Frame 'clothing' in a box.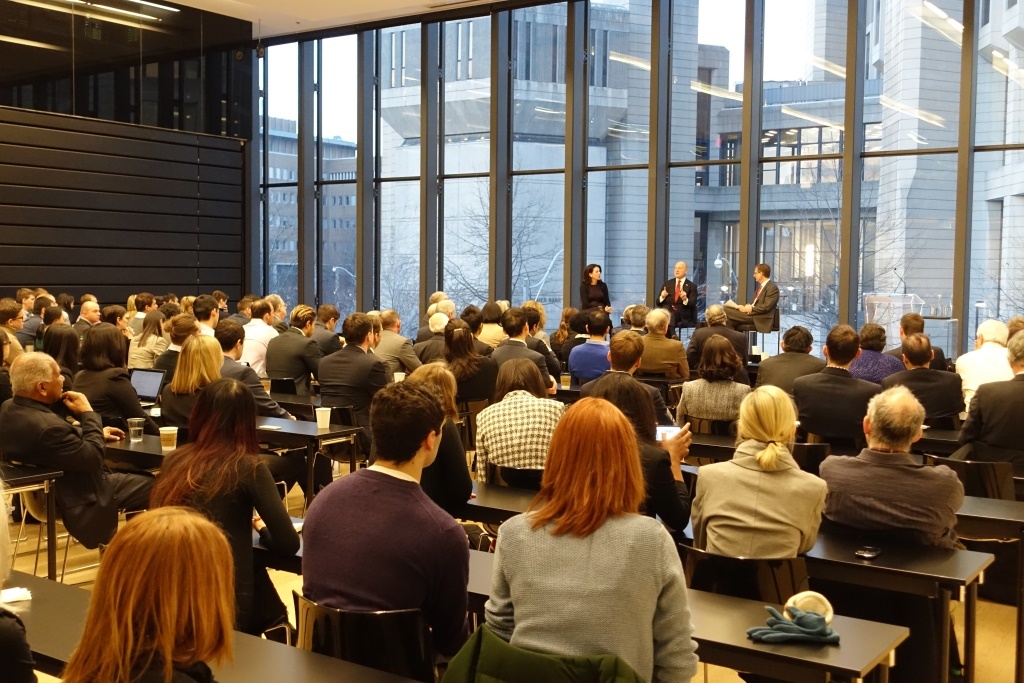
[524,328,557,373].
